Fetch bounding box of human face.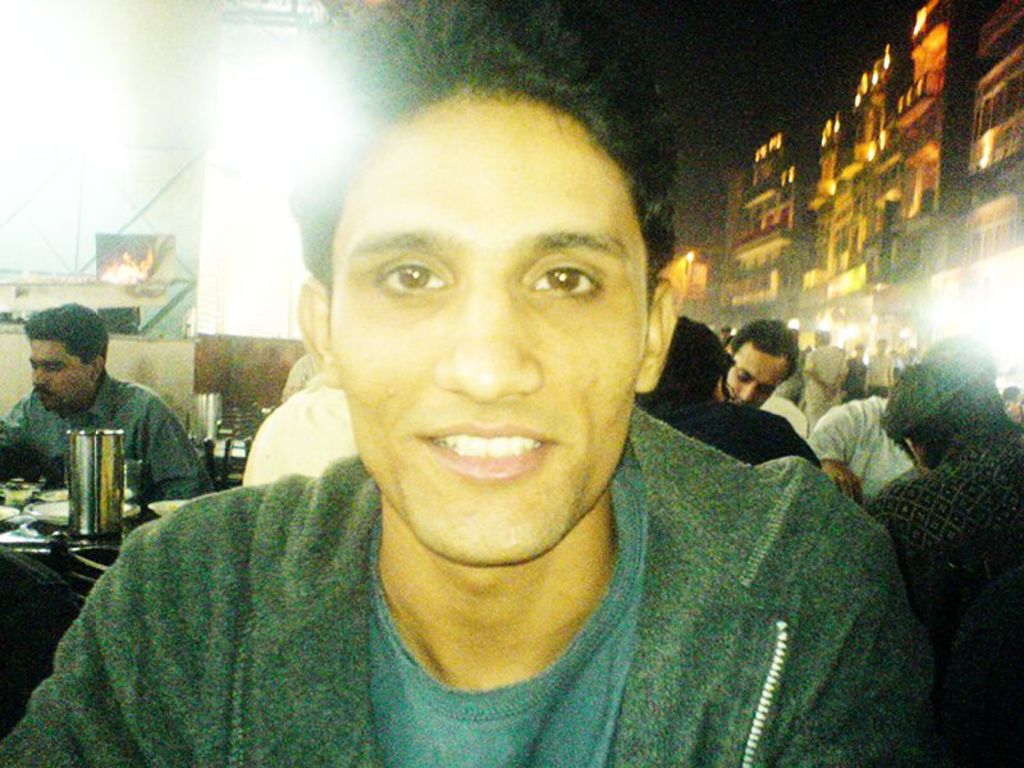
Bbox: bbox=[723, 339, 791, 408].
